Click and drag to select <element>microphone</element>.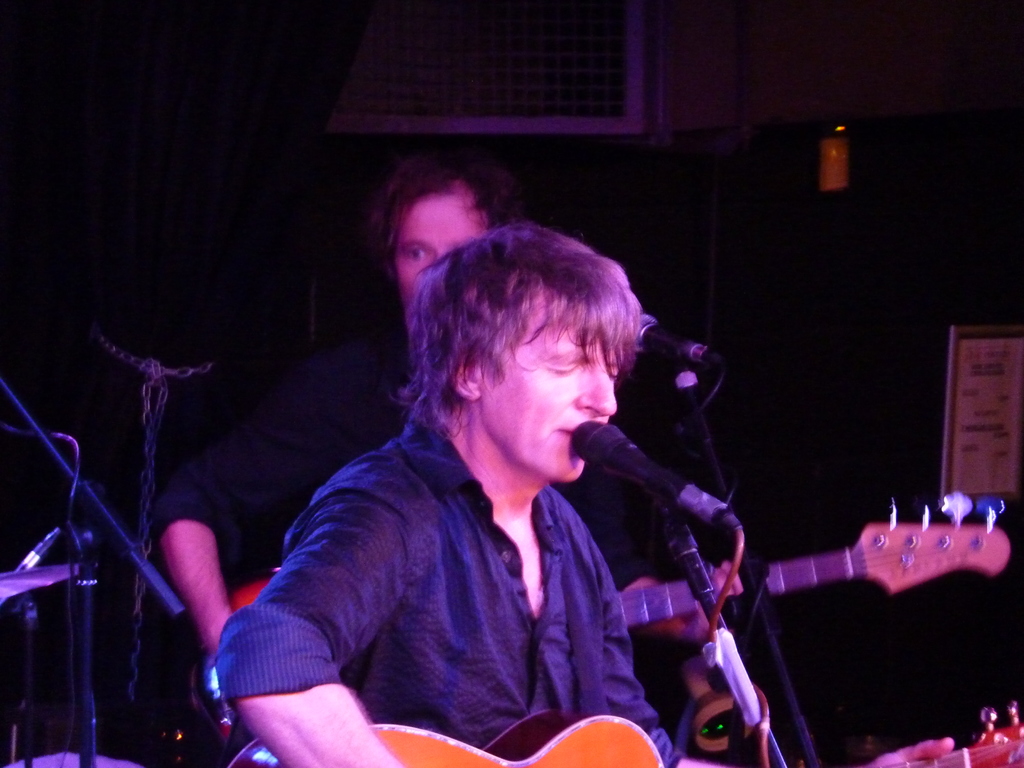
Selection: [left=566, top=420, right=735, bottom=524].
